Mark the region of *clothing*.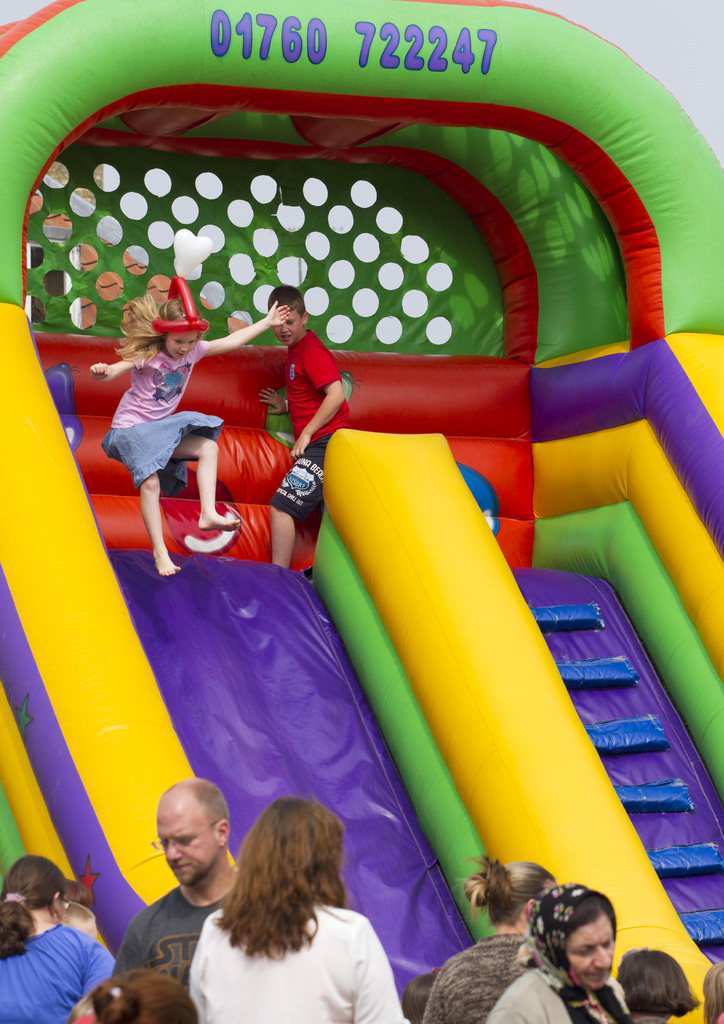
Region: 421 934 532 1023.
